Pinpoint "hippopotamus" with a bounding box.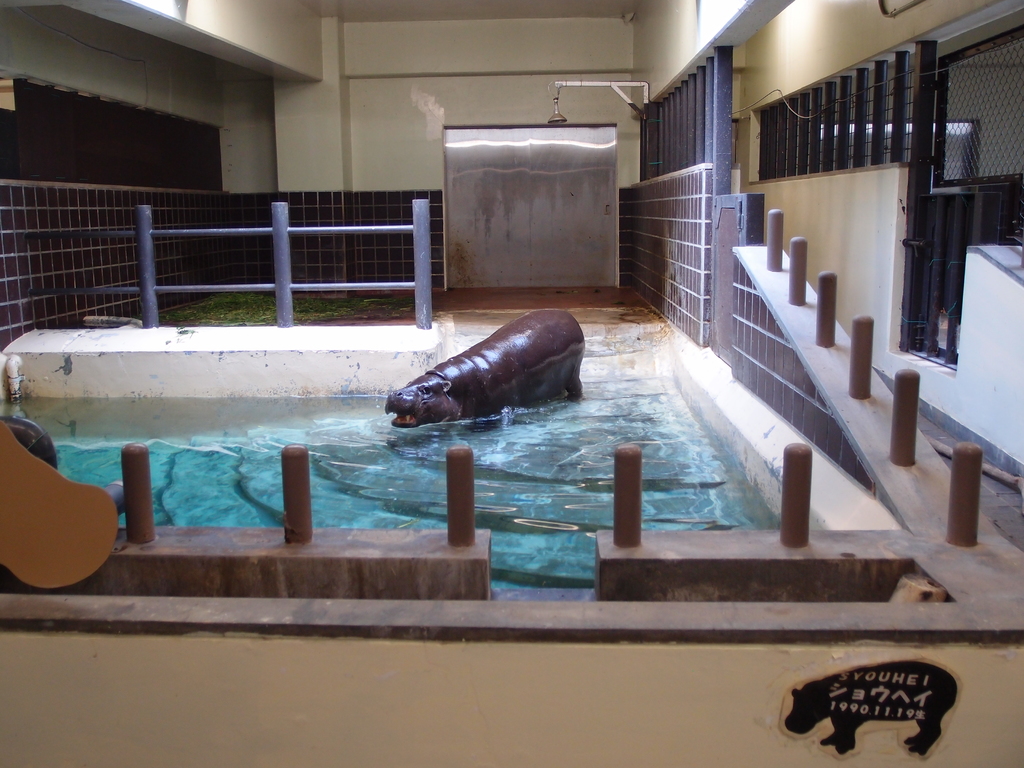
385,310,586,428.
